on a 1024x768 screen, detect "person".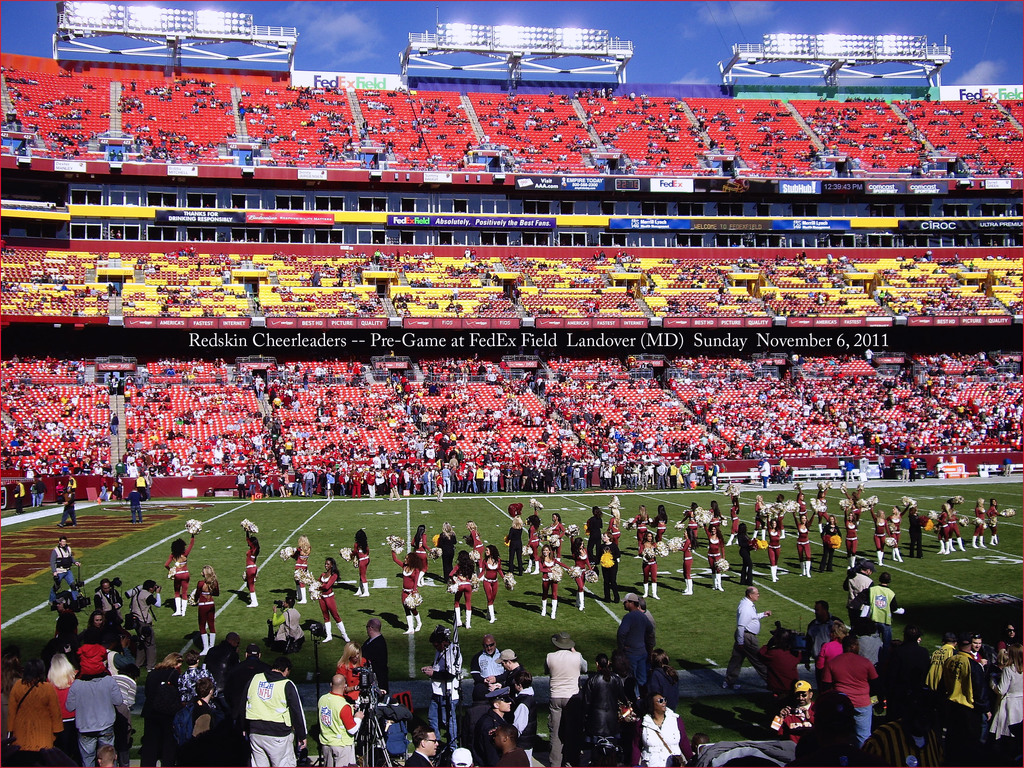
[569,534,593,613].
